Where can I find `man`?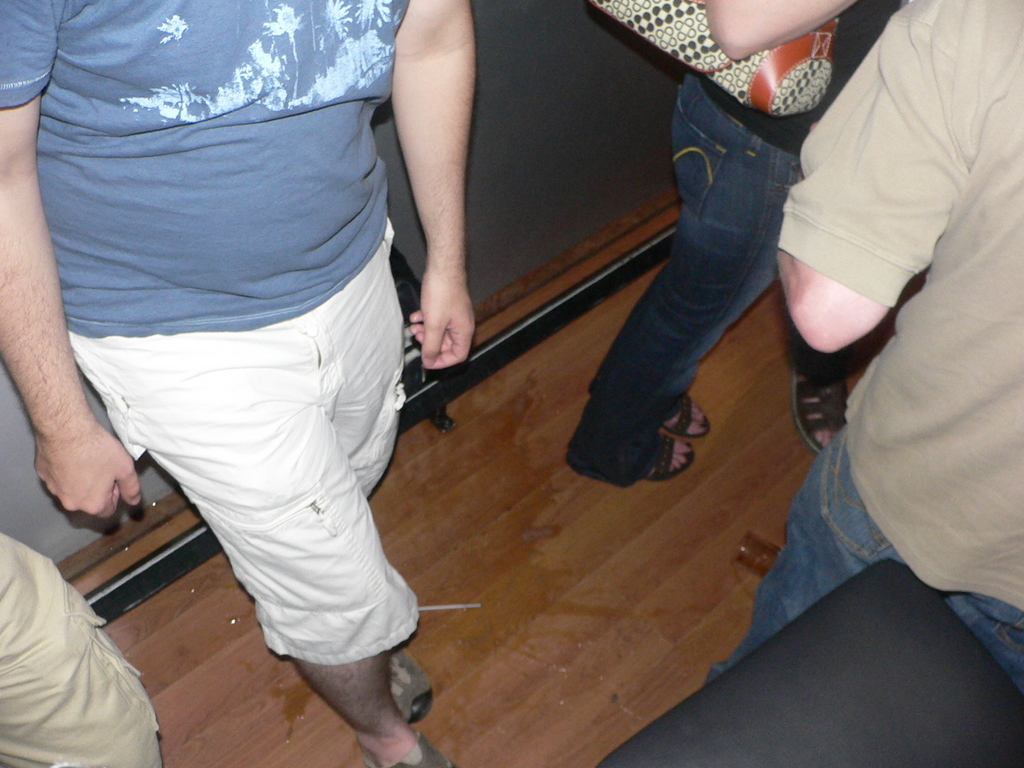
You can find it at [8,0,498,760].
